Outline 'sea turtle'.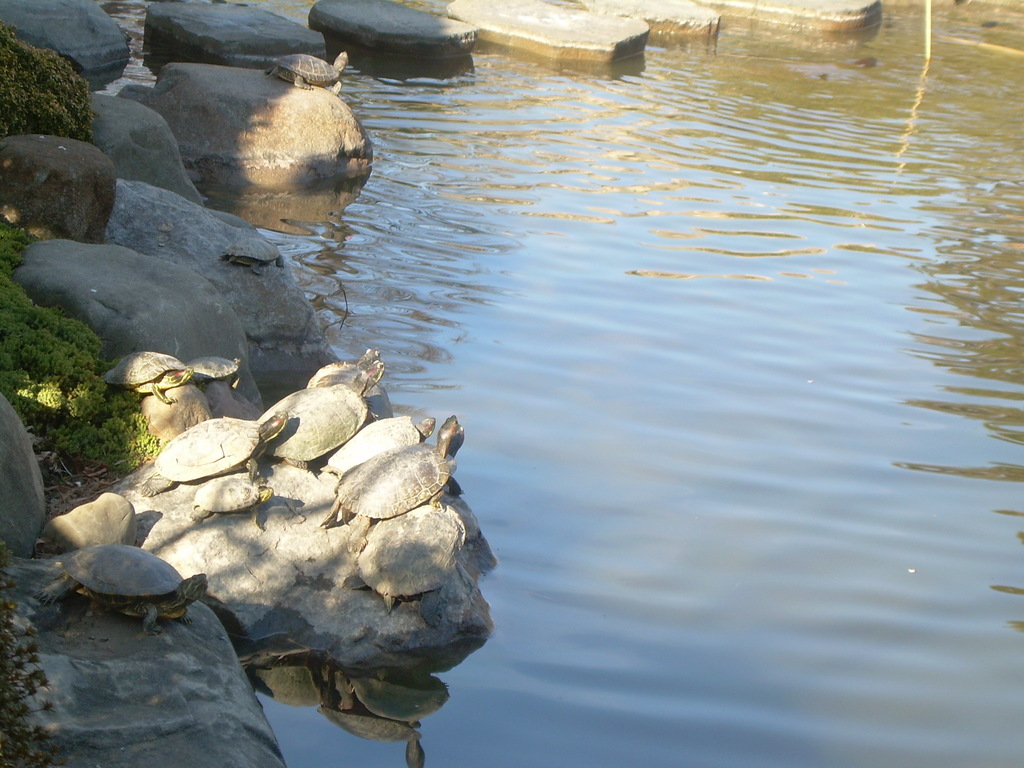
Outline: (260,47,351,93).
